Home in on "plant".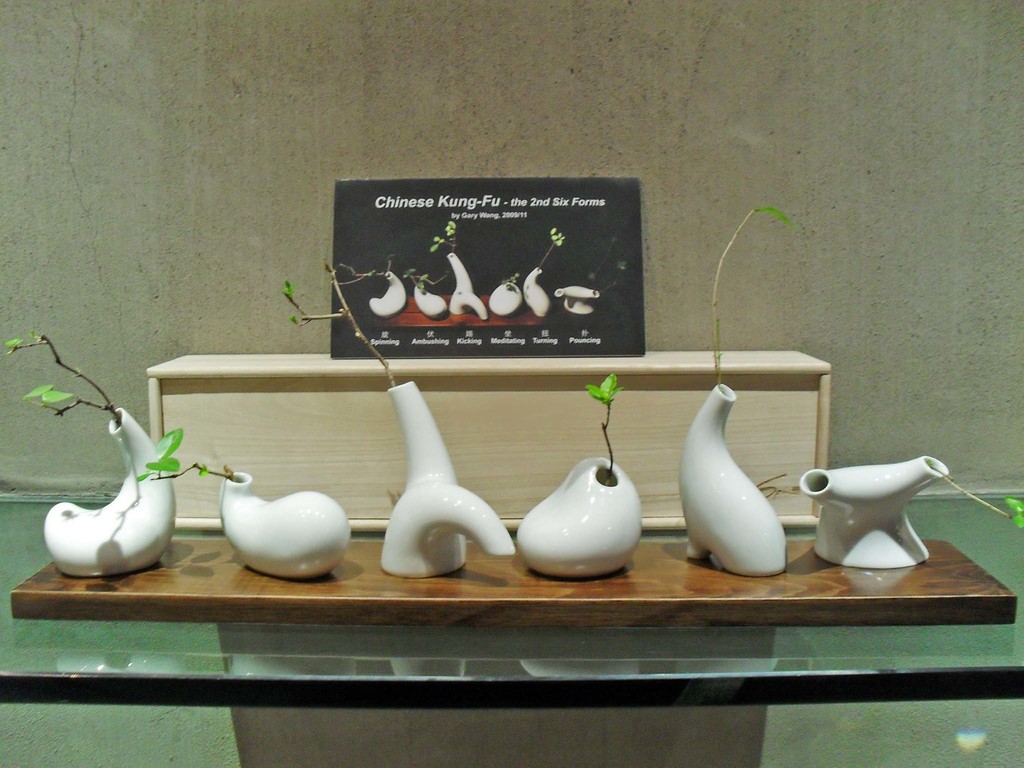
Homed in at [138,420,237,486].
